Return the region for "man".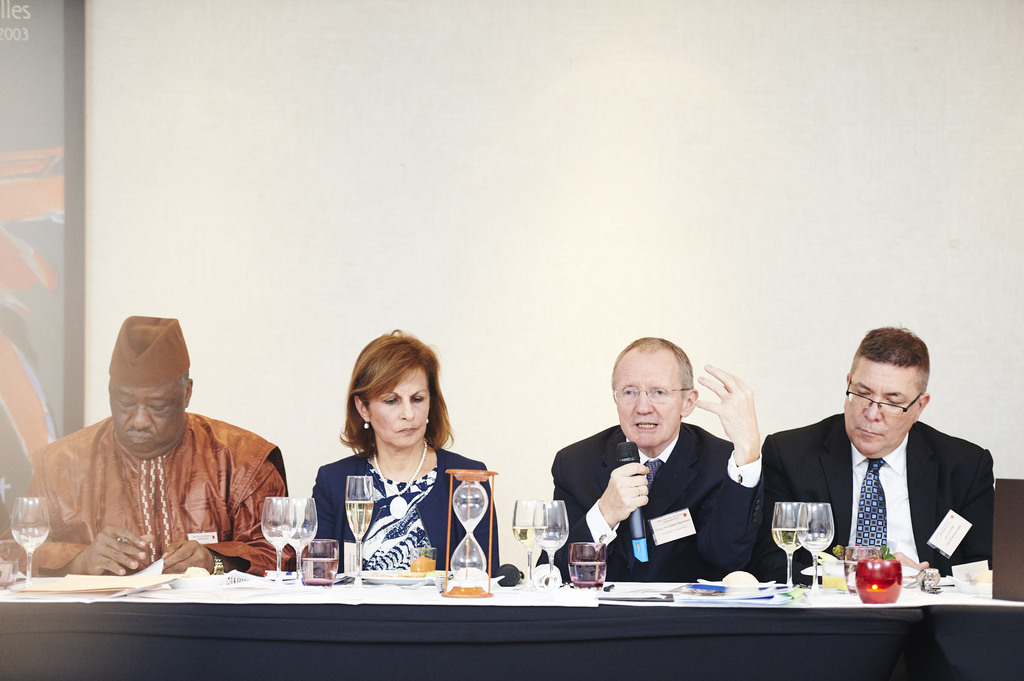
BBox(545, 330, 777, 574).
